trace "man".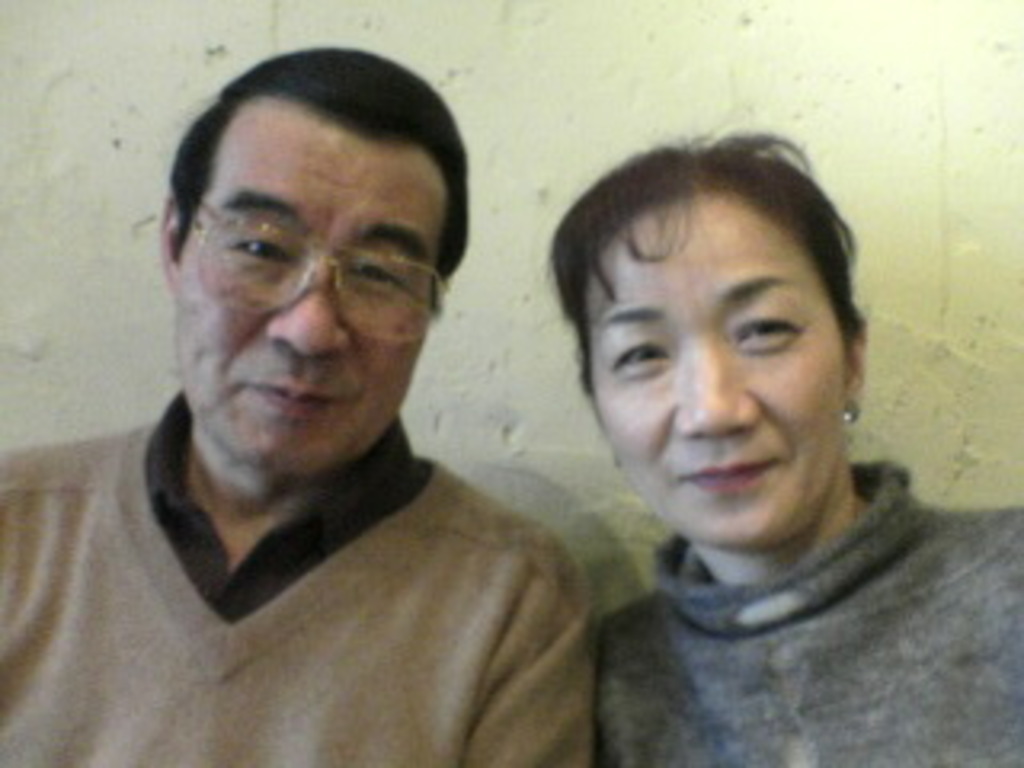
Traced to box(22, 45, 659, 749).
